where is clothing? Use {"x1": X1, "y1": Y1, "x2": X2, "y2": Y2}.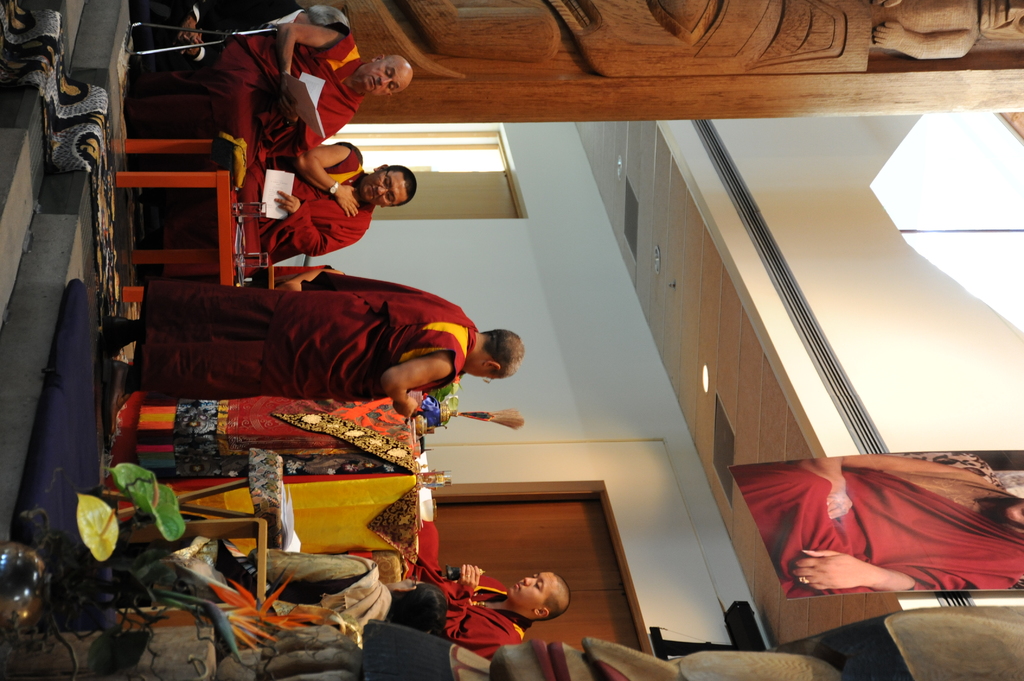
{"x1": 746, "y1": 455, "x2": 1011, "y2": 617}.
